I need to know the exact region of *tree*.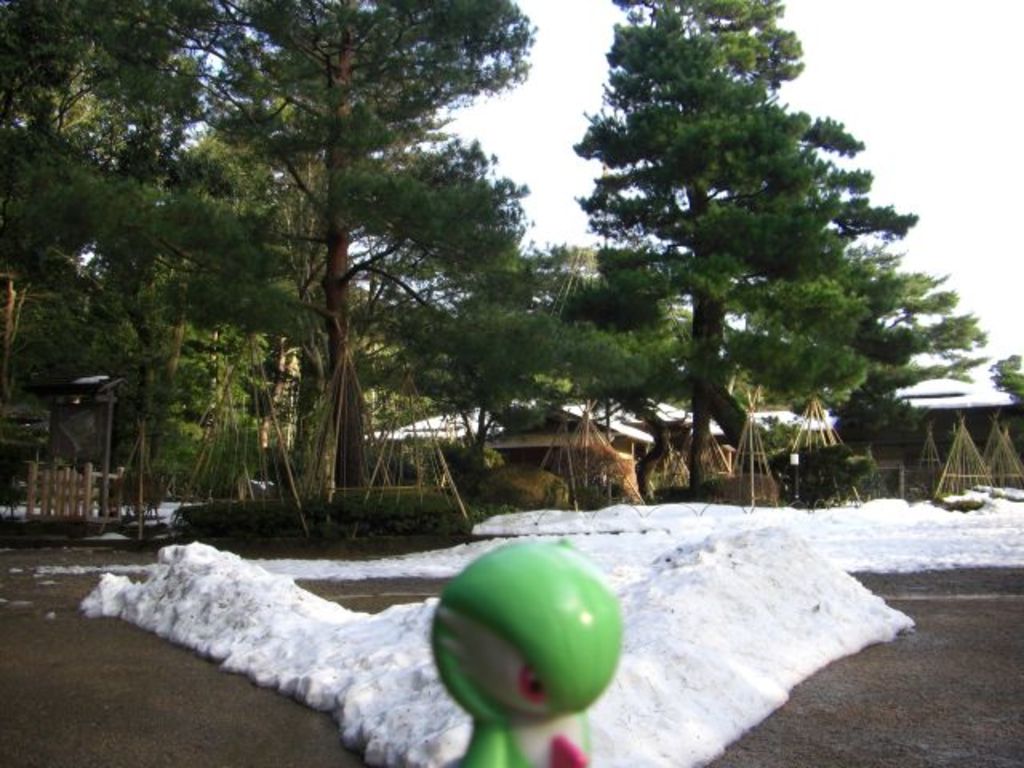
Region: 530/264/686/506.
